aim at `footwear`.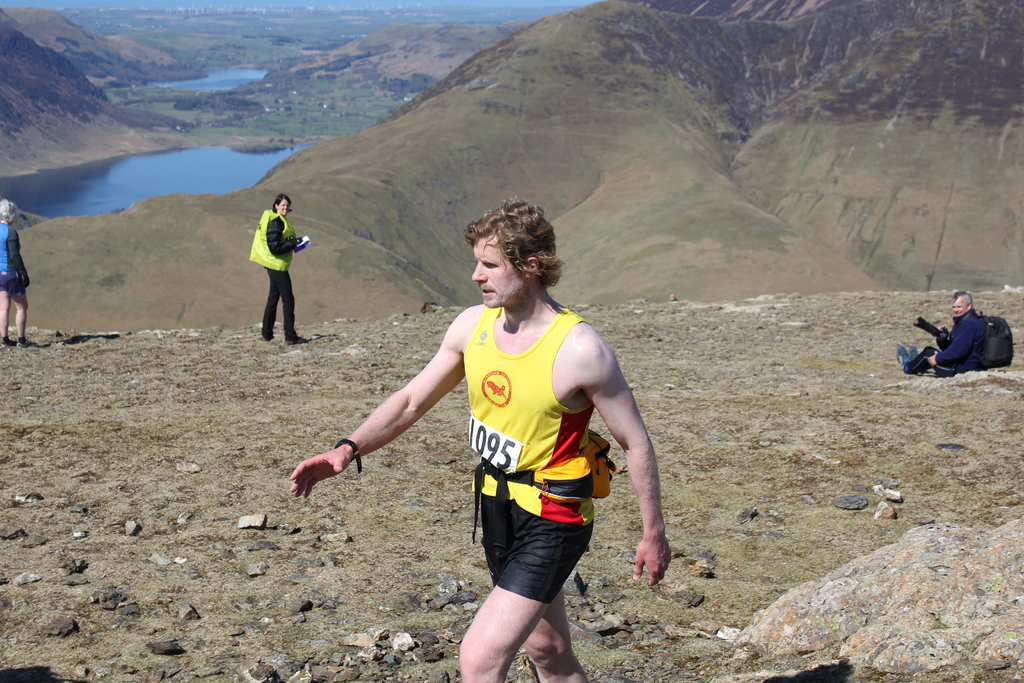
Aimed at (left=12, top=332, right=31, bottom=344).
